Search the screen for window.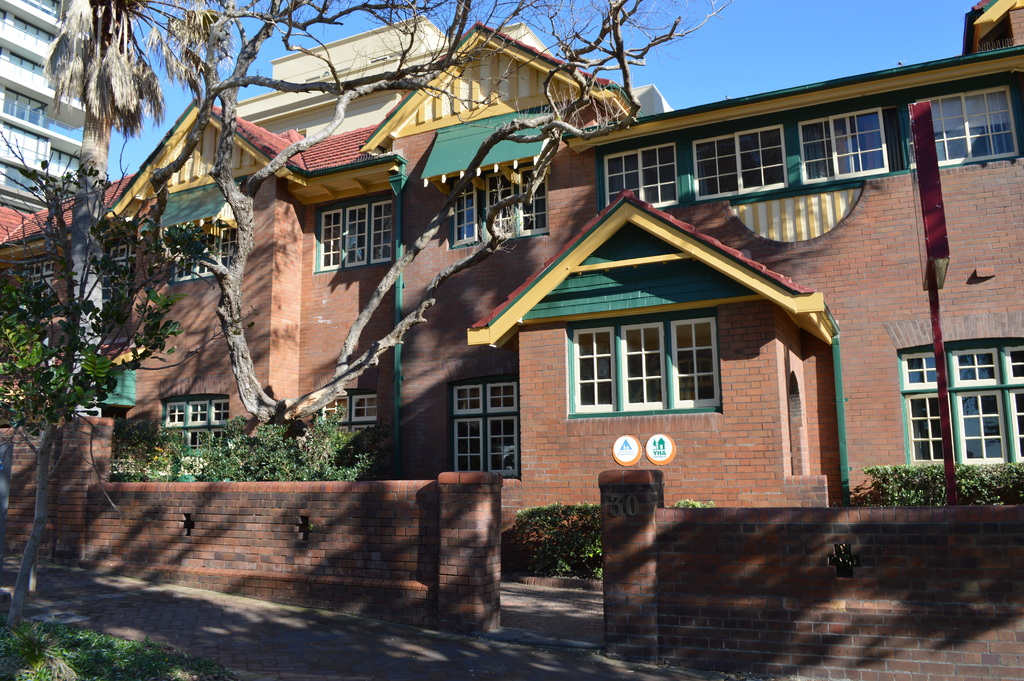
Found at bbox=(94, 243, 138, 304).
